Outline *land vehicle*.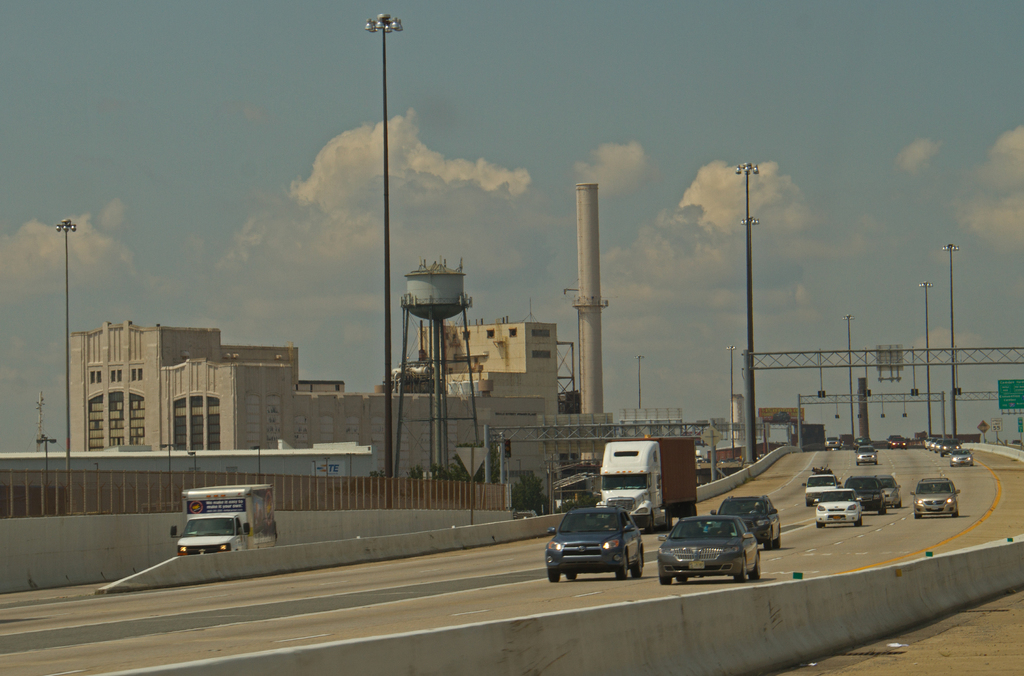
Outline: detection(710, 495, 778, 551).
